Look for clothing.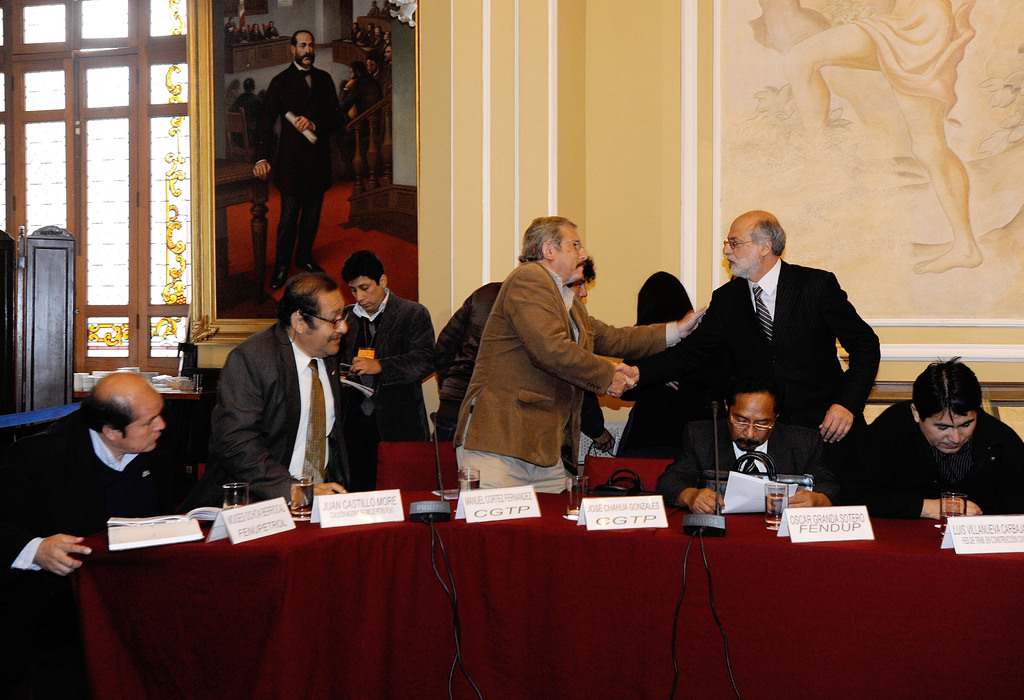
Found: {"left": 619, "top": 273, "right": 700, "bottom": 457}.
